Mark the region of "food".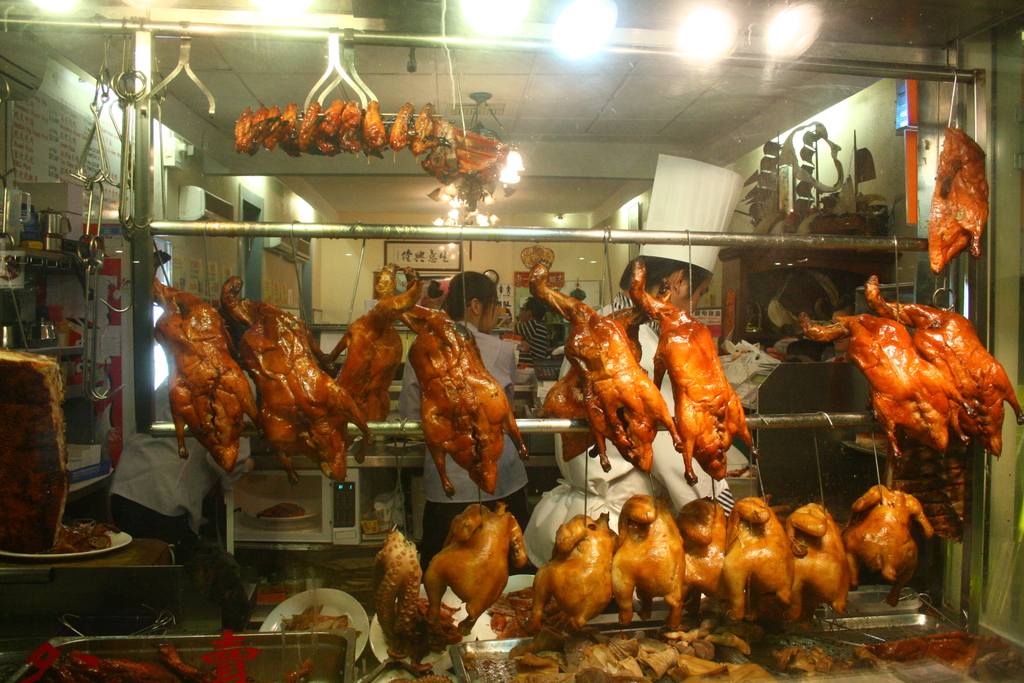
Region: detection(0, 347, 68, 554).
